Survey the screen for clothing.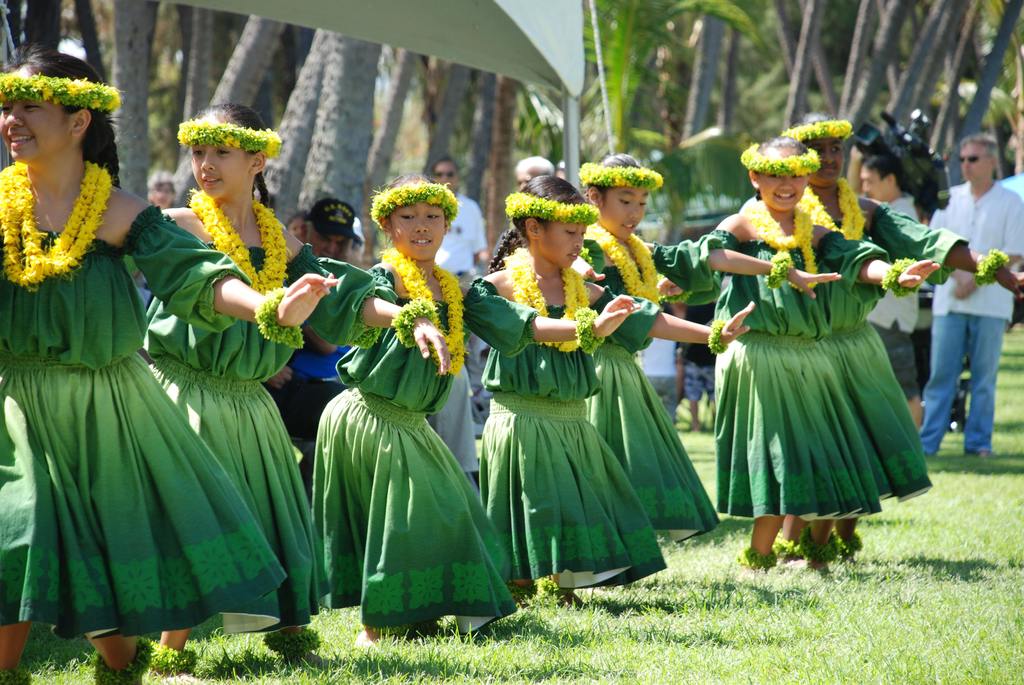
Survey found: x1=472, y1=251, x2=666, y2=601.
